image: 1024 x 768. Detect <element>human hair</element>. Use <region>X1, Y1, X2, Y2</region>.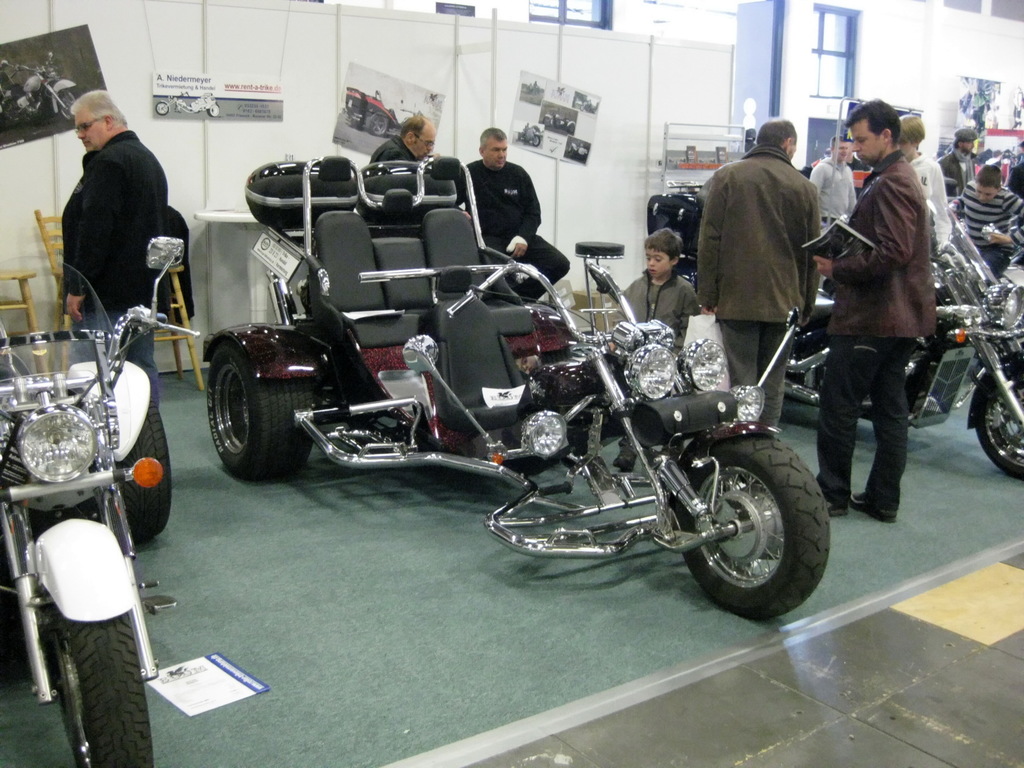
<region>643, 226, 685, 257</region>.
